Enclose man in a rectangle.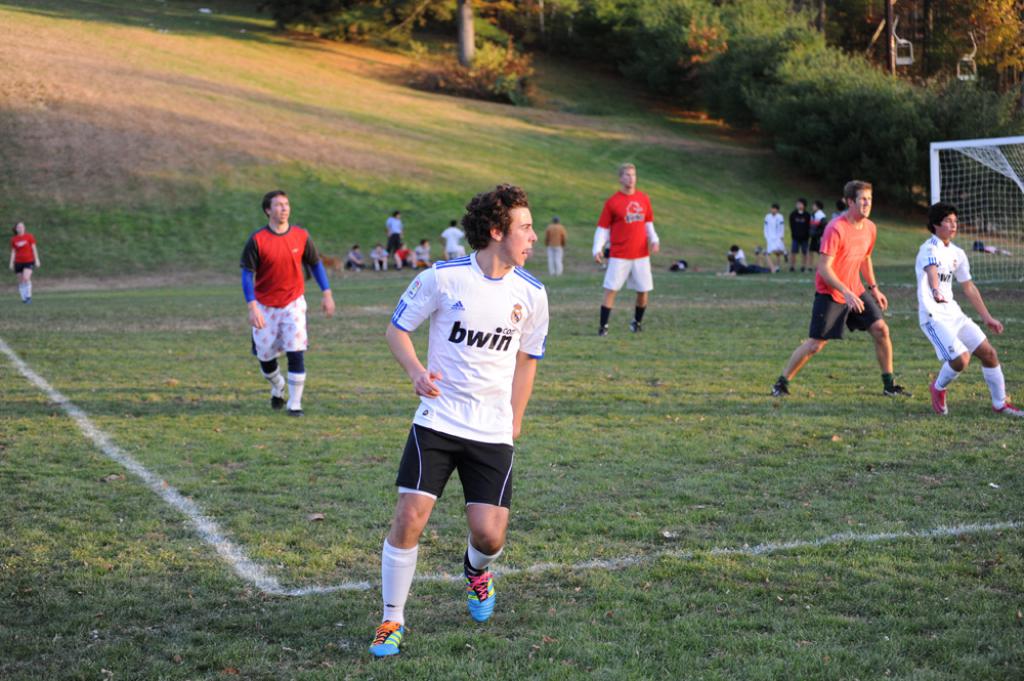
bbox=[598, 161, 657, 330].
